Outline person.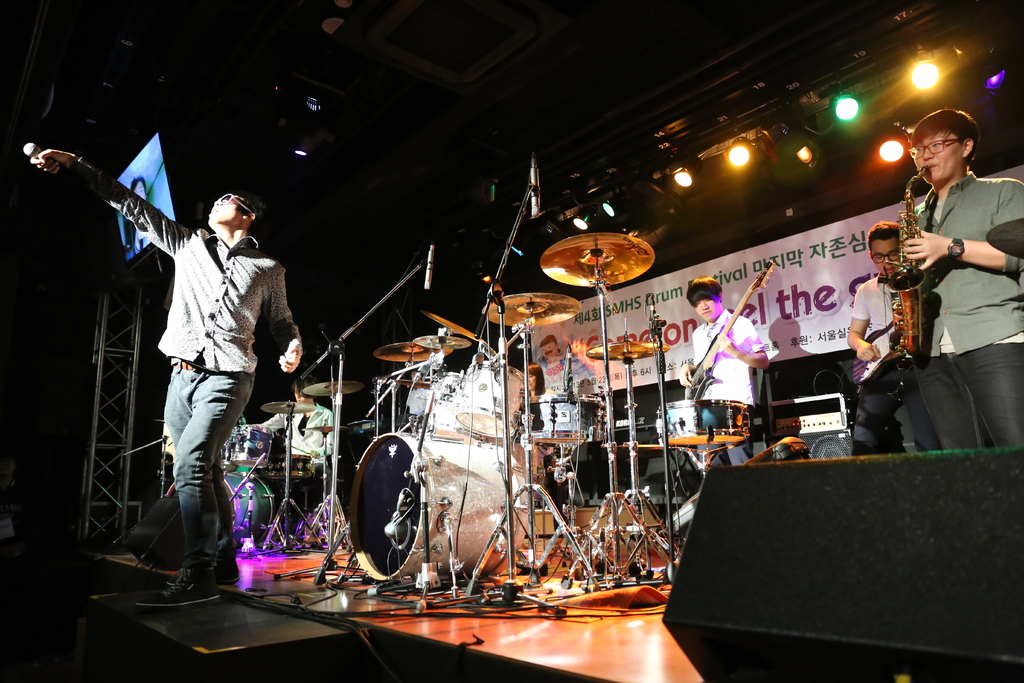
Outline: x1=15, y1=147, x2=323, y2=613.
